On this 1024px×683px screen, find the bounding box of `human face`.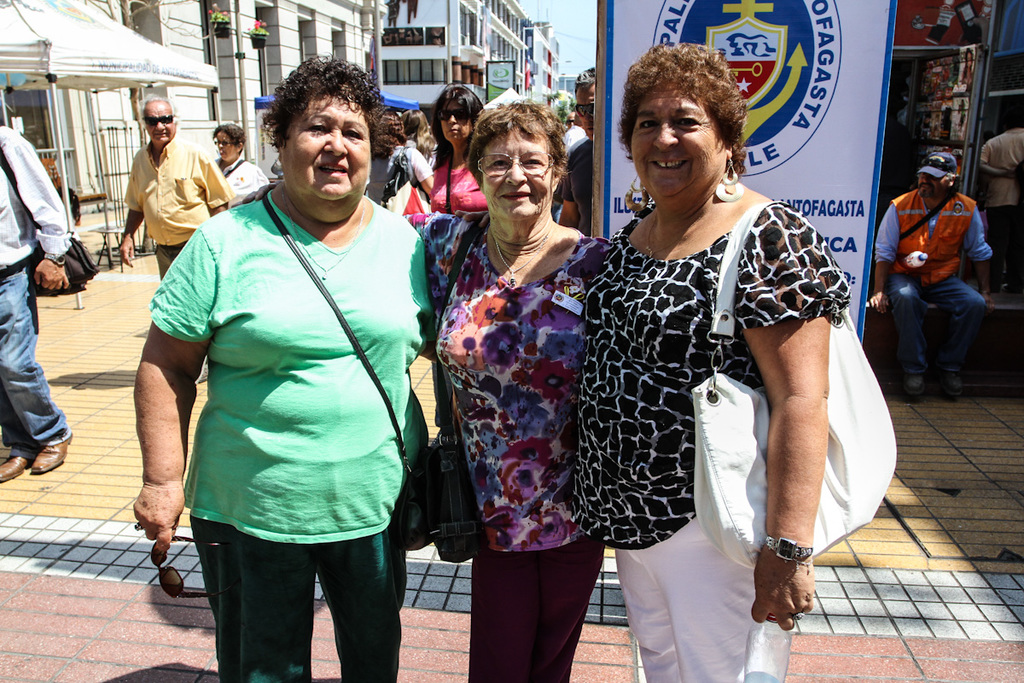
Bounding box: (left=438, top=100, right=467, bottom=143).
